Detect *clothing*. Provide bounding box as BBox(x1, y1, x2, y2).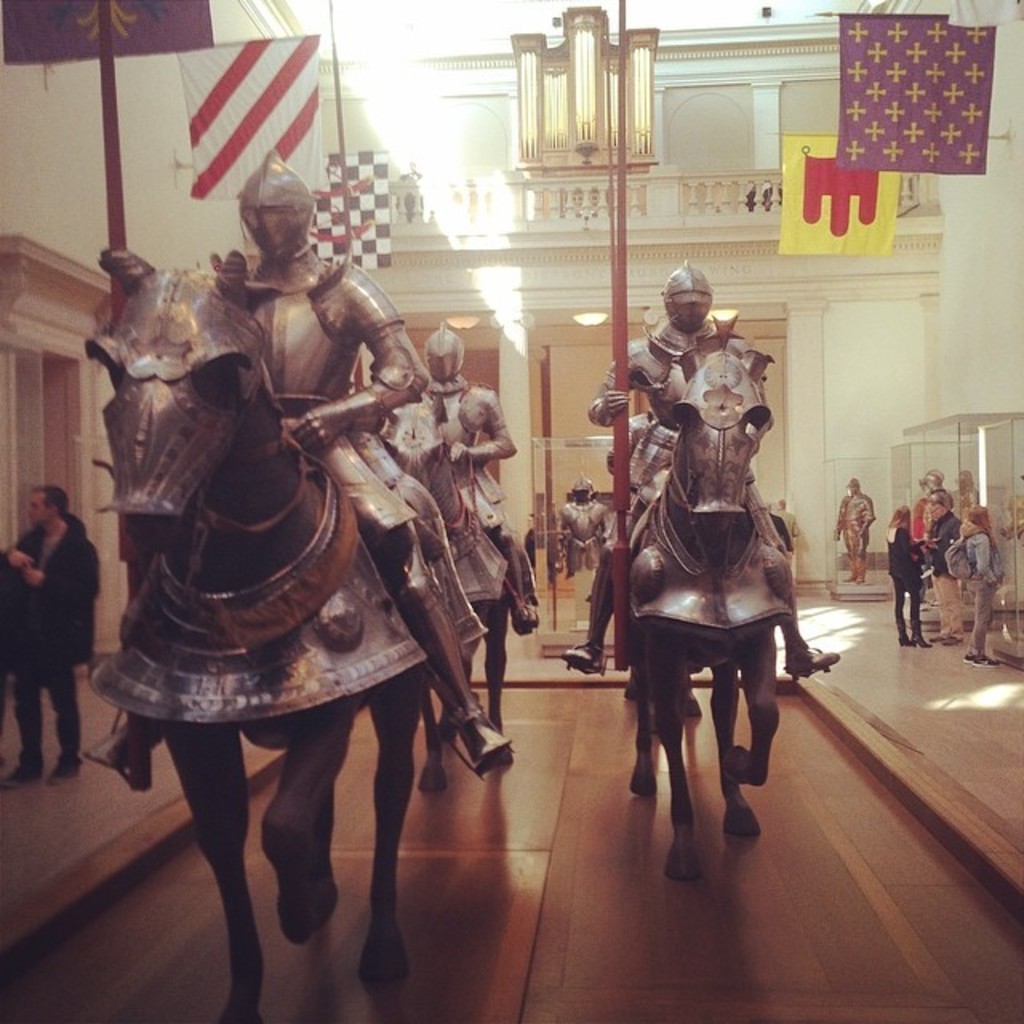
BBox(773, 517, 792, 554).
